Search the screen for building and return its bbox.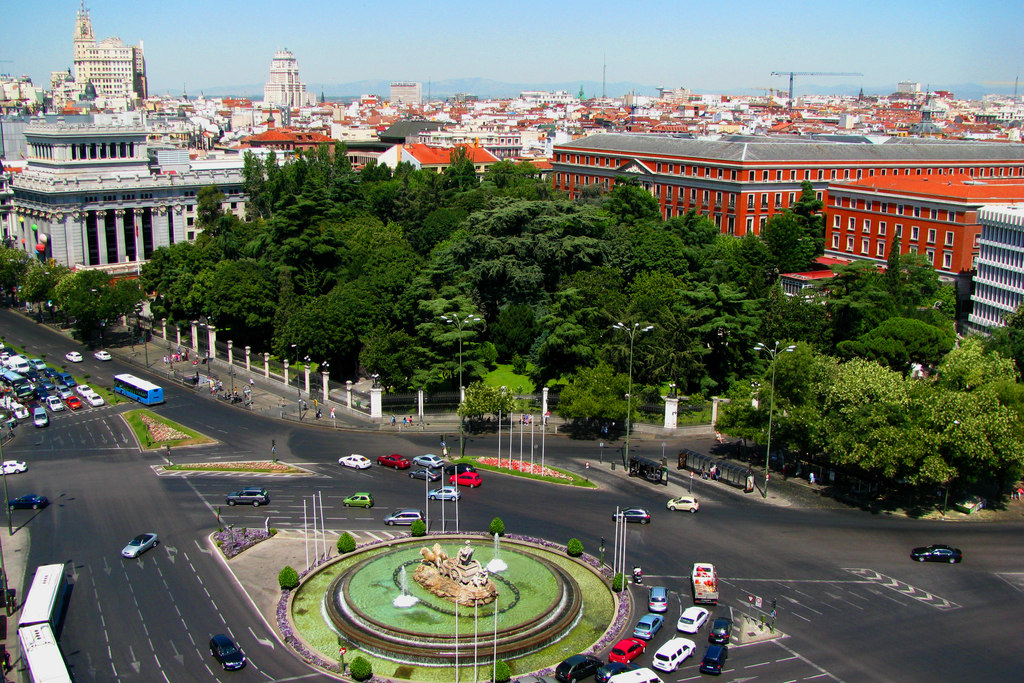
Found: (821,183,1023,281).
